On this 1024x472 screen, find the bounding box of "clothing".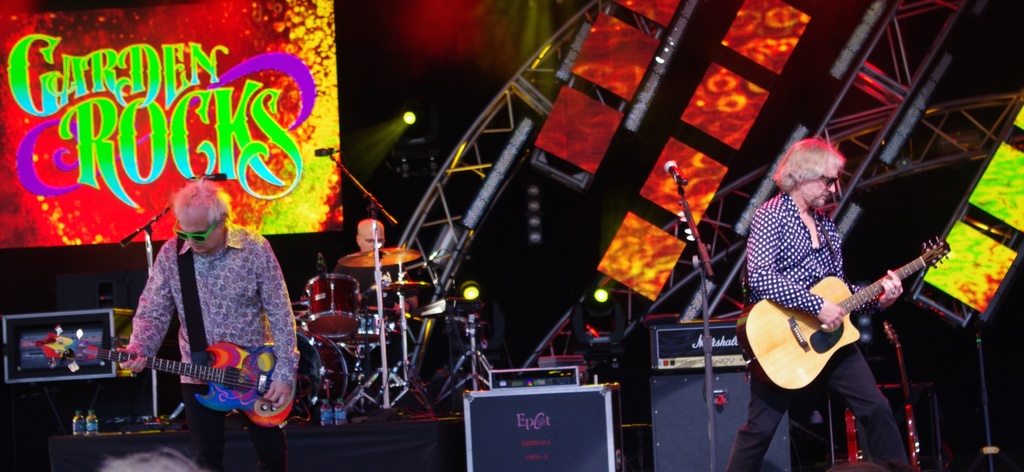
Bounding box: 728, 196, 917, 471.
